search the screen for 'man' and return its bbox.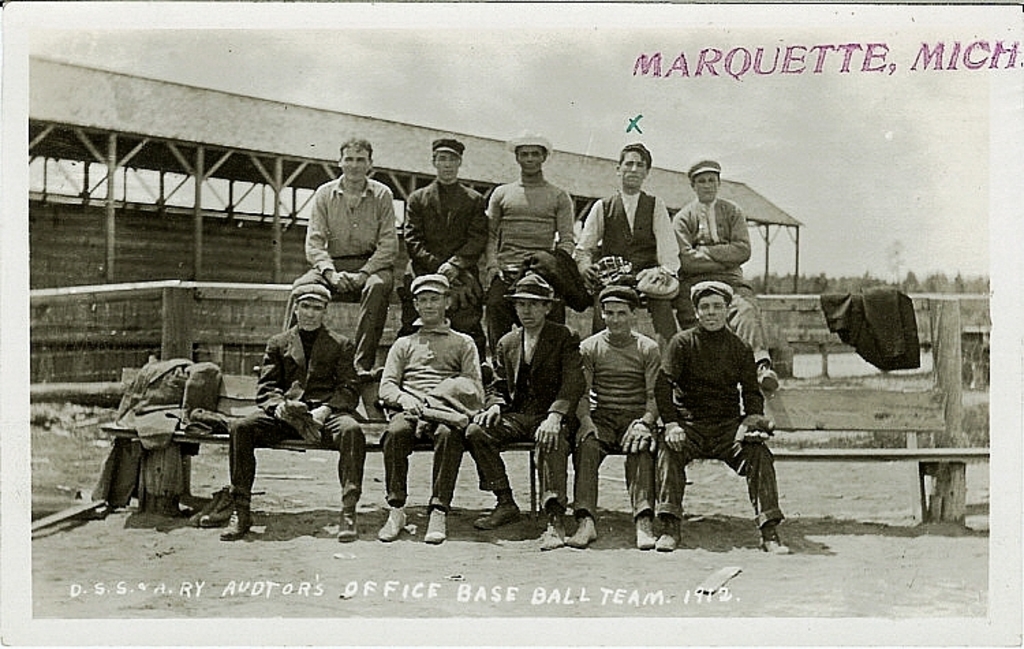
Found: left=673, top=157, right=780, bottom=395.
